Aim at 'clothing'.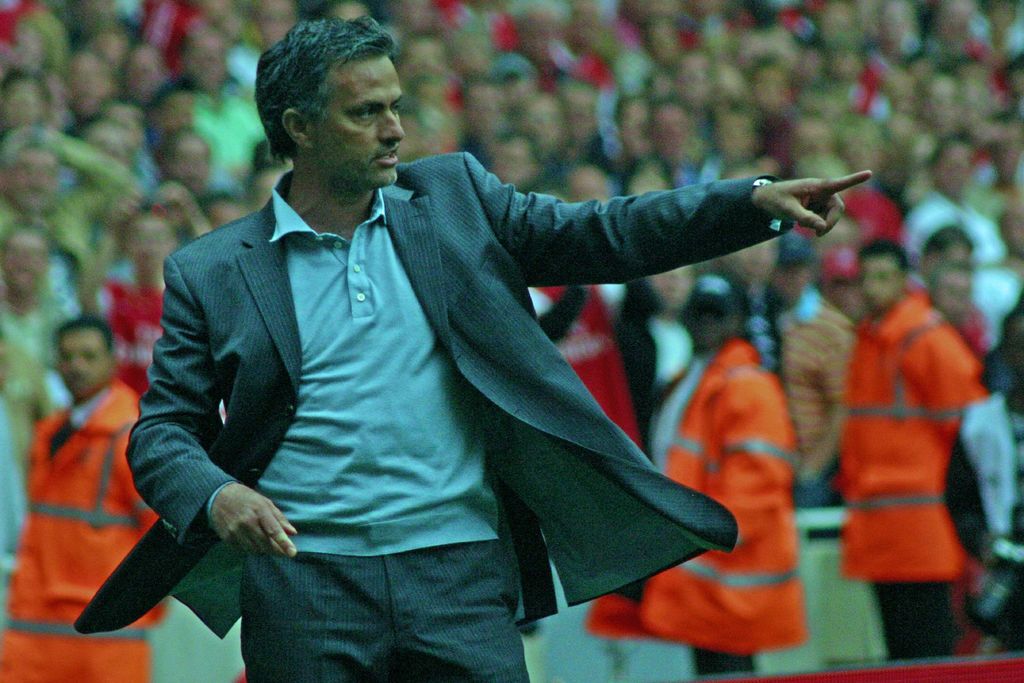
Aimed at <bbox>0, 293, 63, 547</bbox>.
